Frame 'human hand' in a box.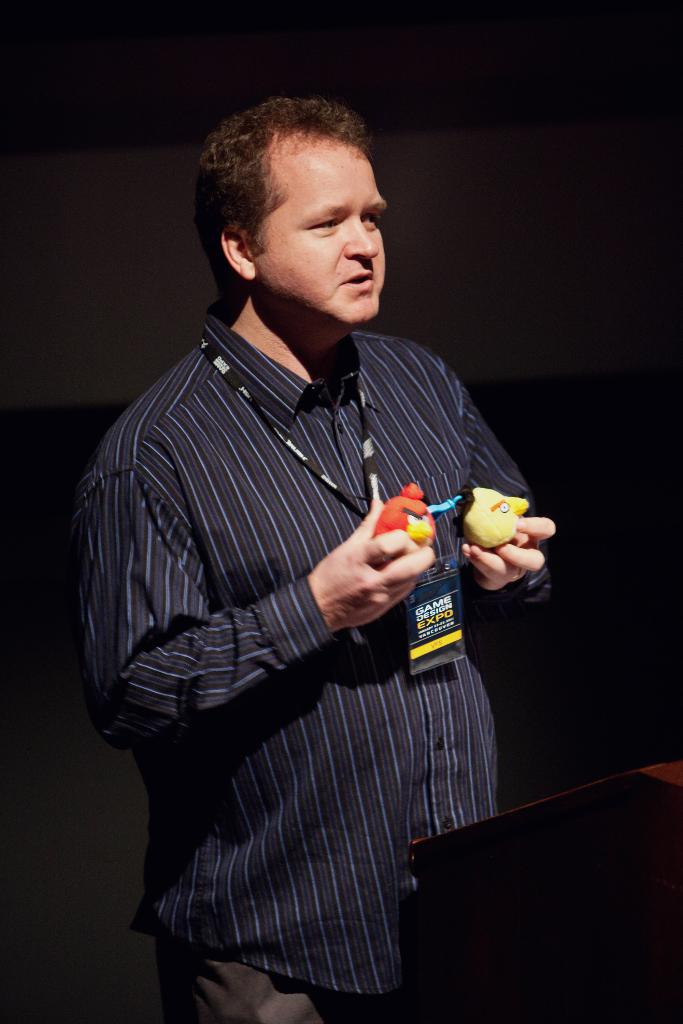
451, 488, 559, 610.
